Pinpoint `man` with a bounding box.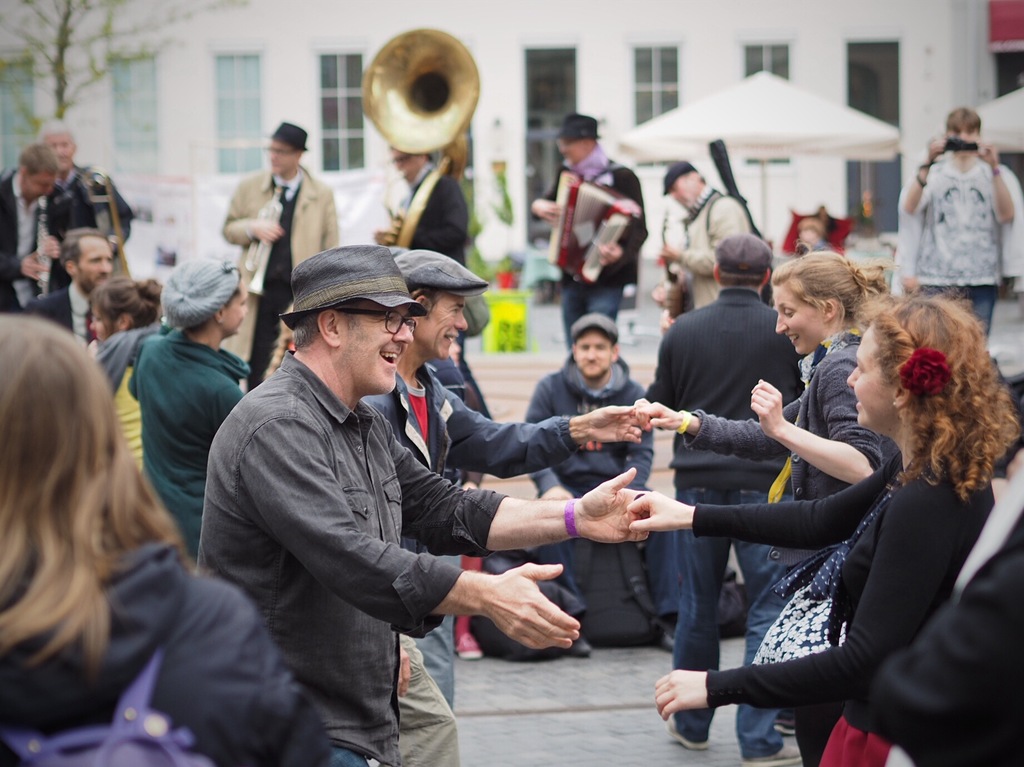
x1=522 y1=311 x2=685 y2=662.
